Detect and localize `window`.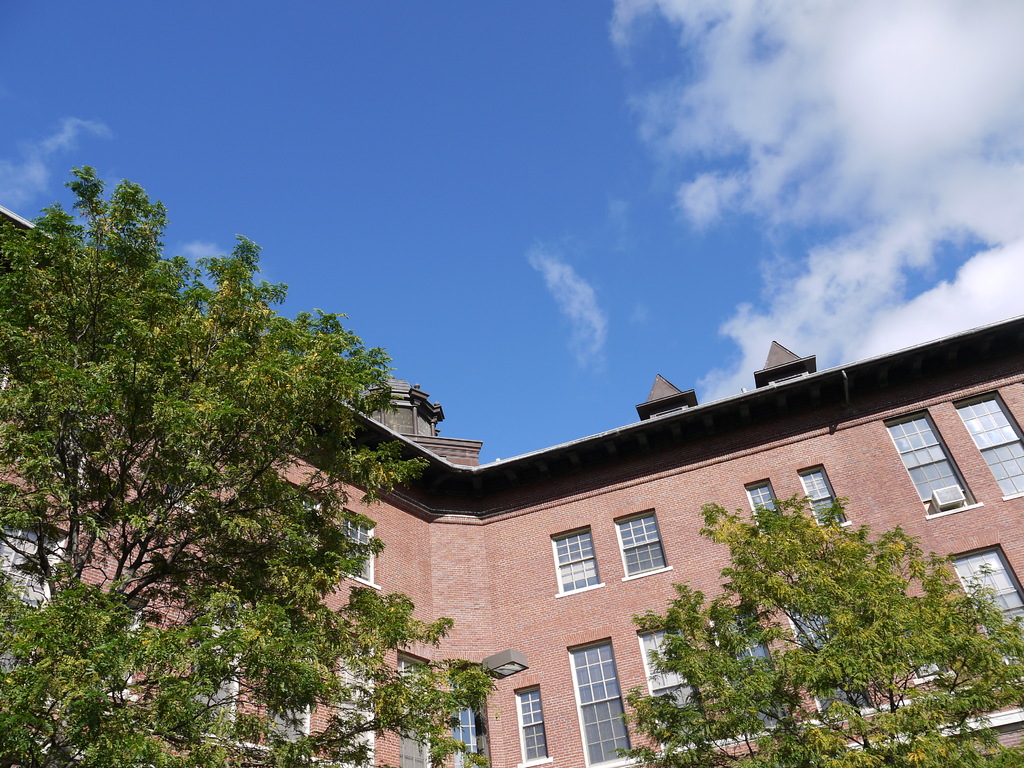
Localized at <bbox>742, 476, 784, 533</bbox>.
